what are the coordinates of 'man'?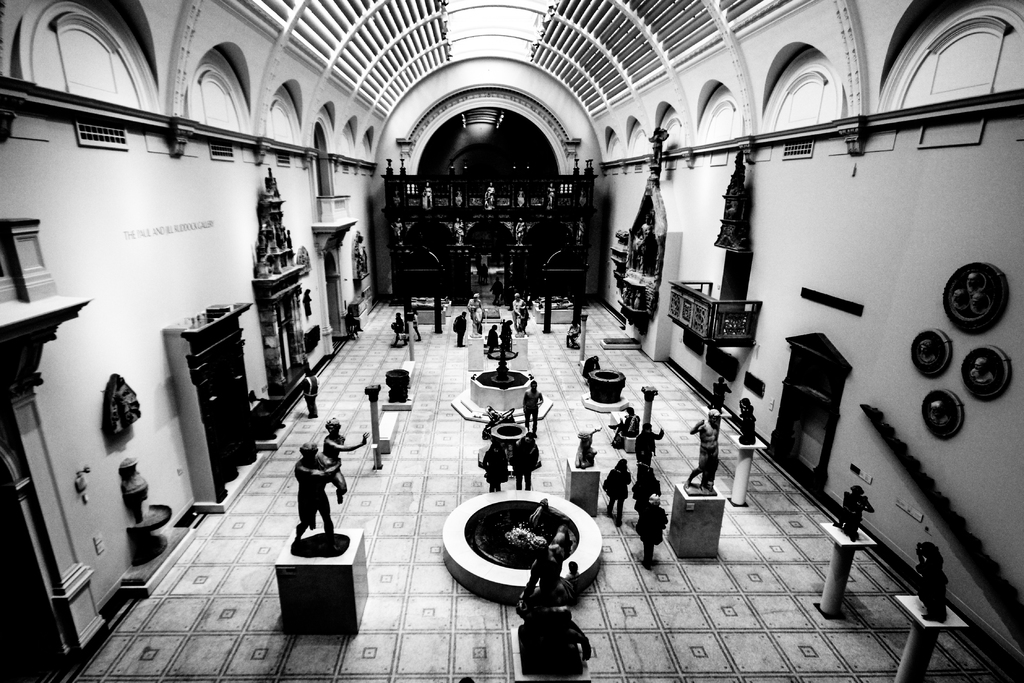
{"left": 518, "top": 495, "right": 580, "bottom": 609}.
